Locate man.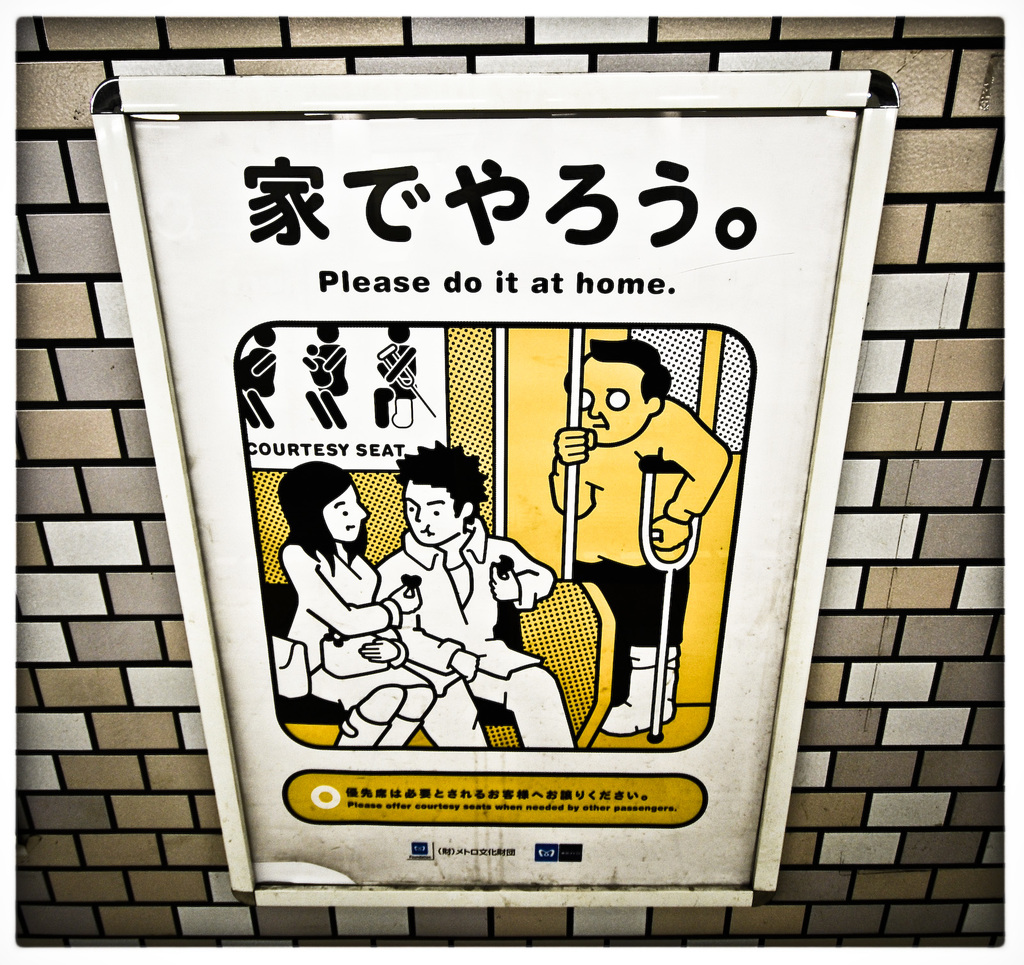
Bounding box: 376/440/571/753.
